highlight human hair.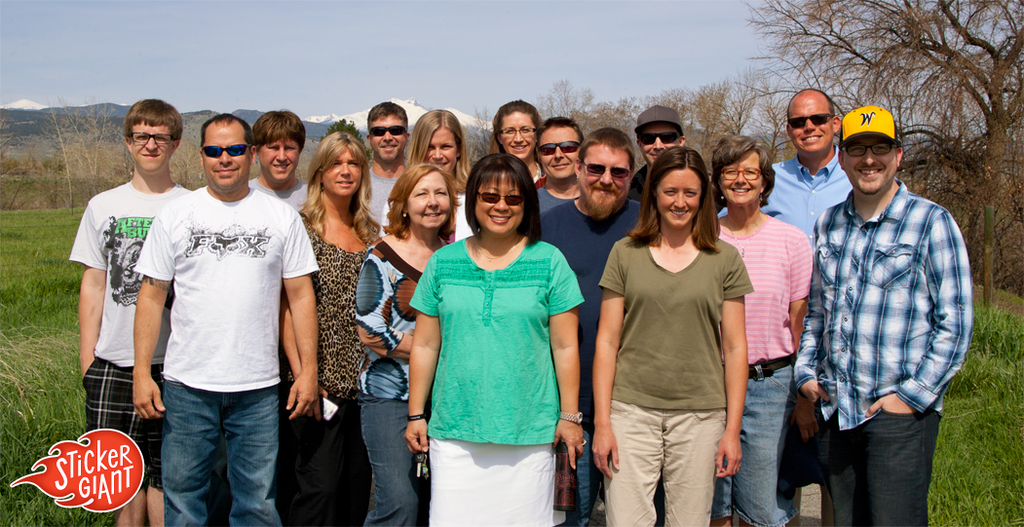
Highlighted region: pyautogui.locateOnScreen(708, 133, 776, 209).
